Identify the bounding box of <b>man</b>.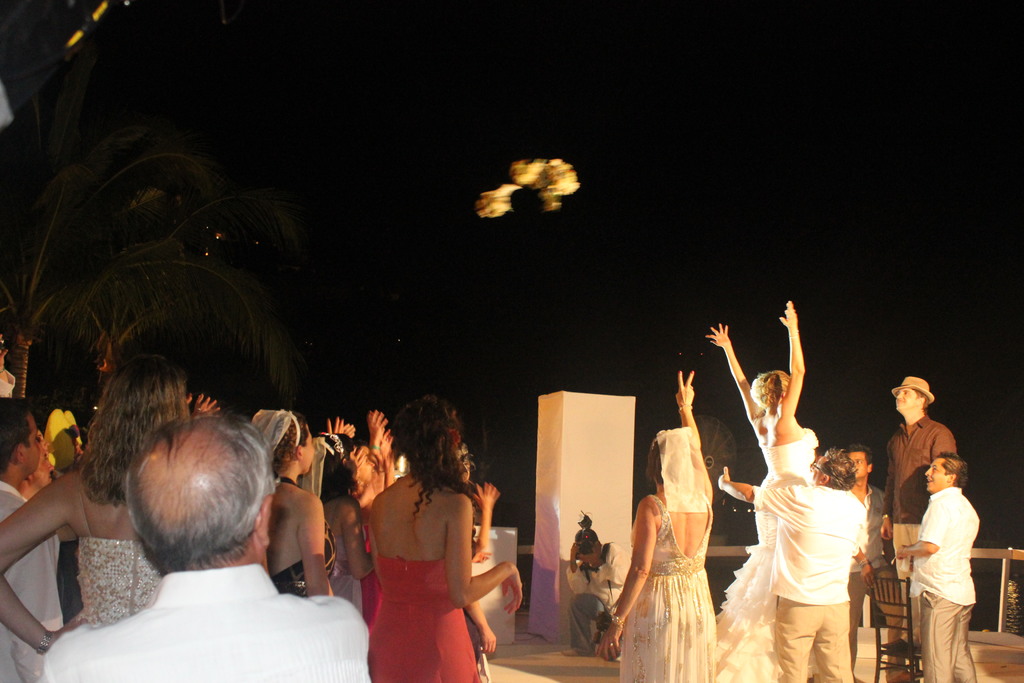
<bbox>876, 374, 963, 642</bbox>.
